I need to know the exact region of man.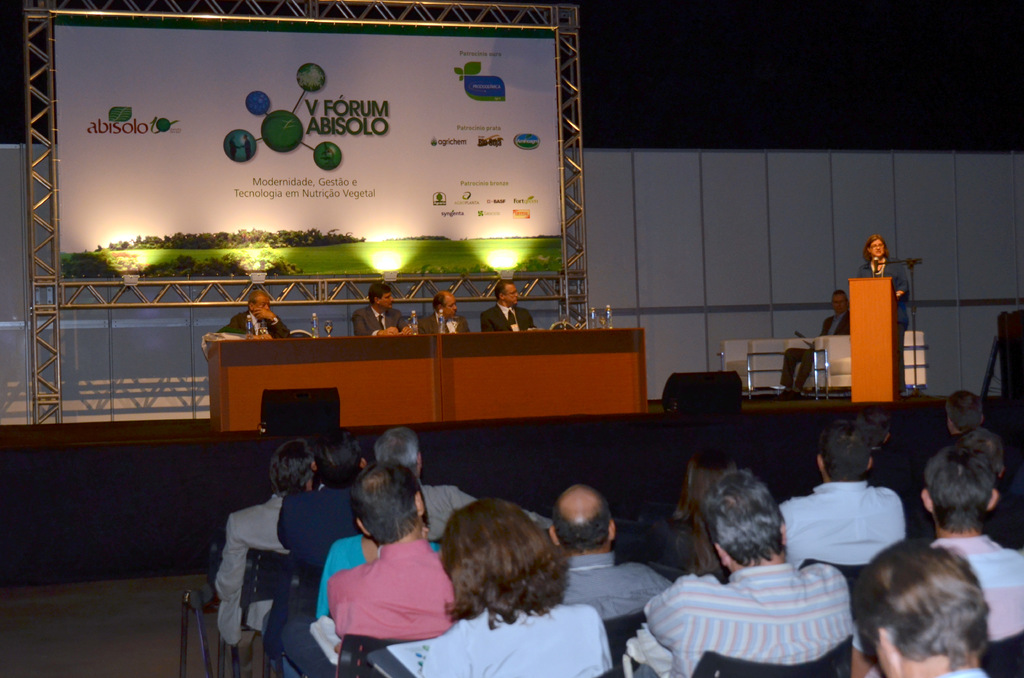
Region: x1=303, y1=492, x2=458, y2=663.
